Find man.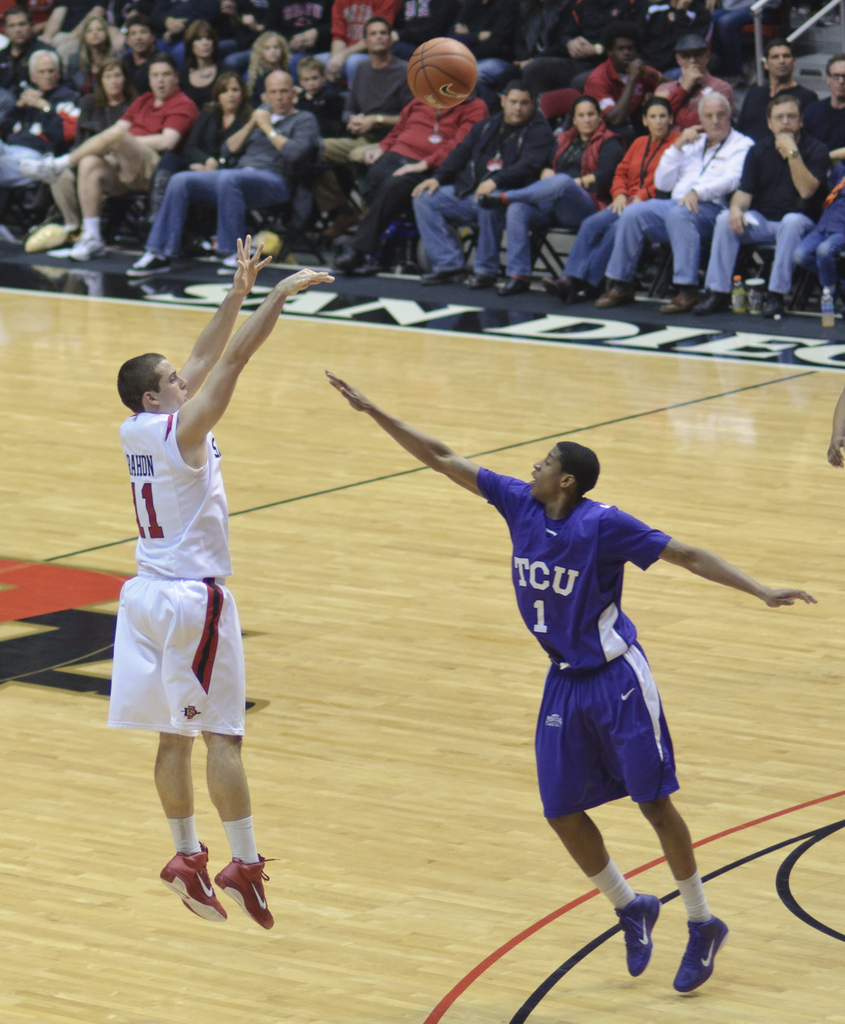
detection(339, 80, 487, 301).
